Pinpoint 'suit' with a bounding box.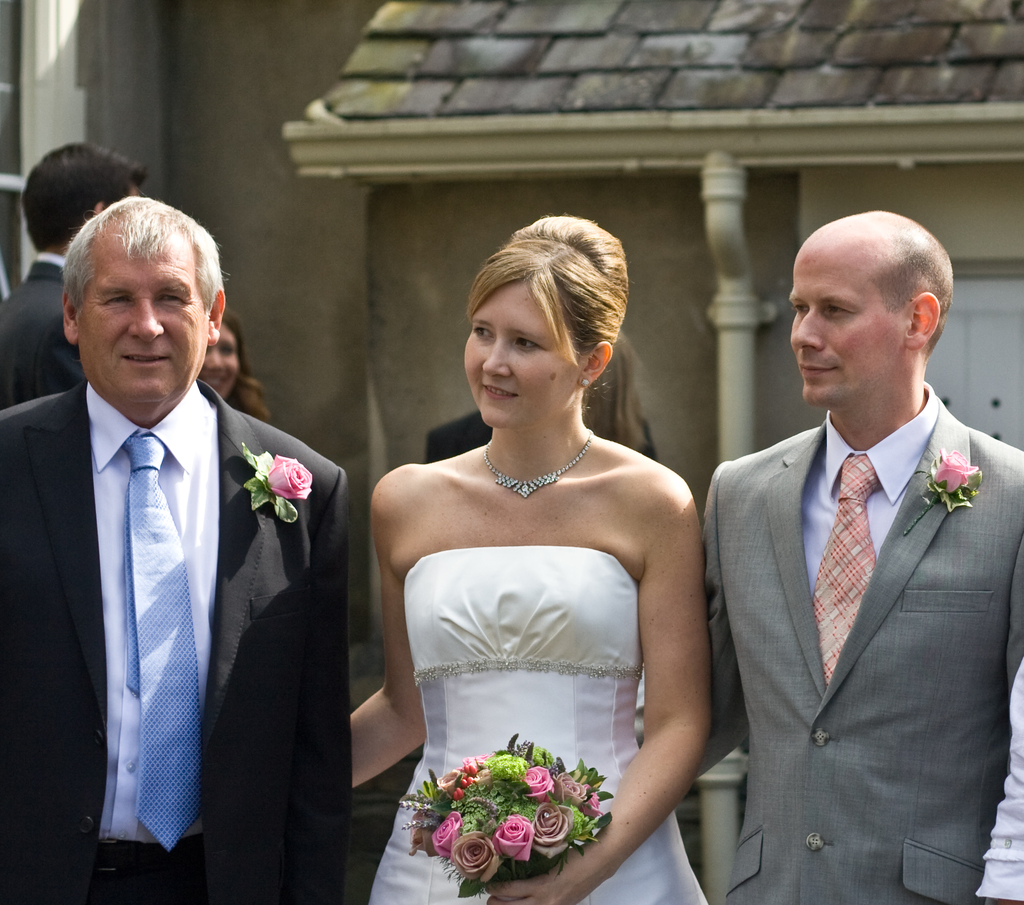
0 253 86 405.
